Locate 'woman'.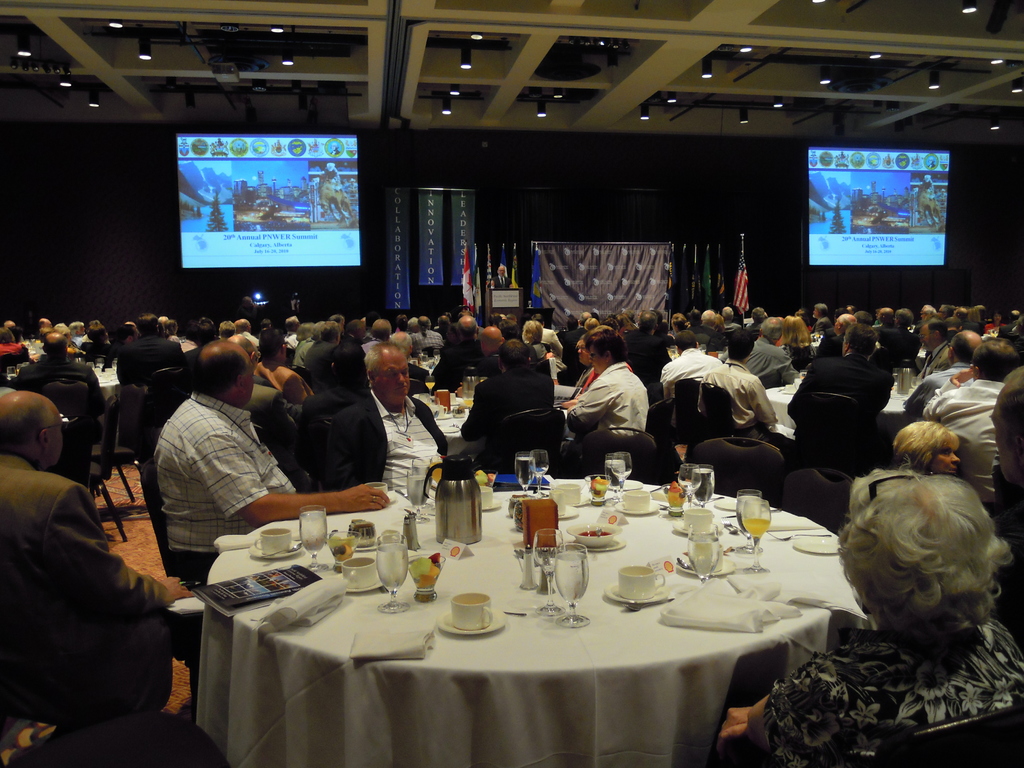
Bounding box: 519 318 549 363.
